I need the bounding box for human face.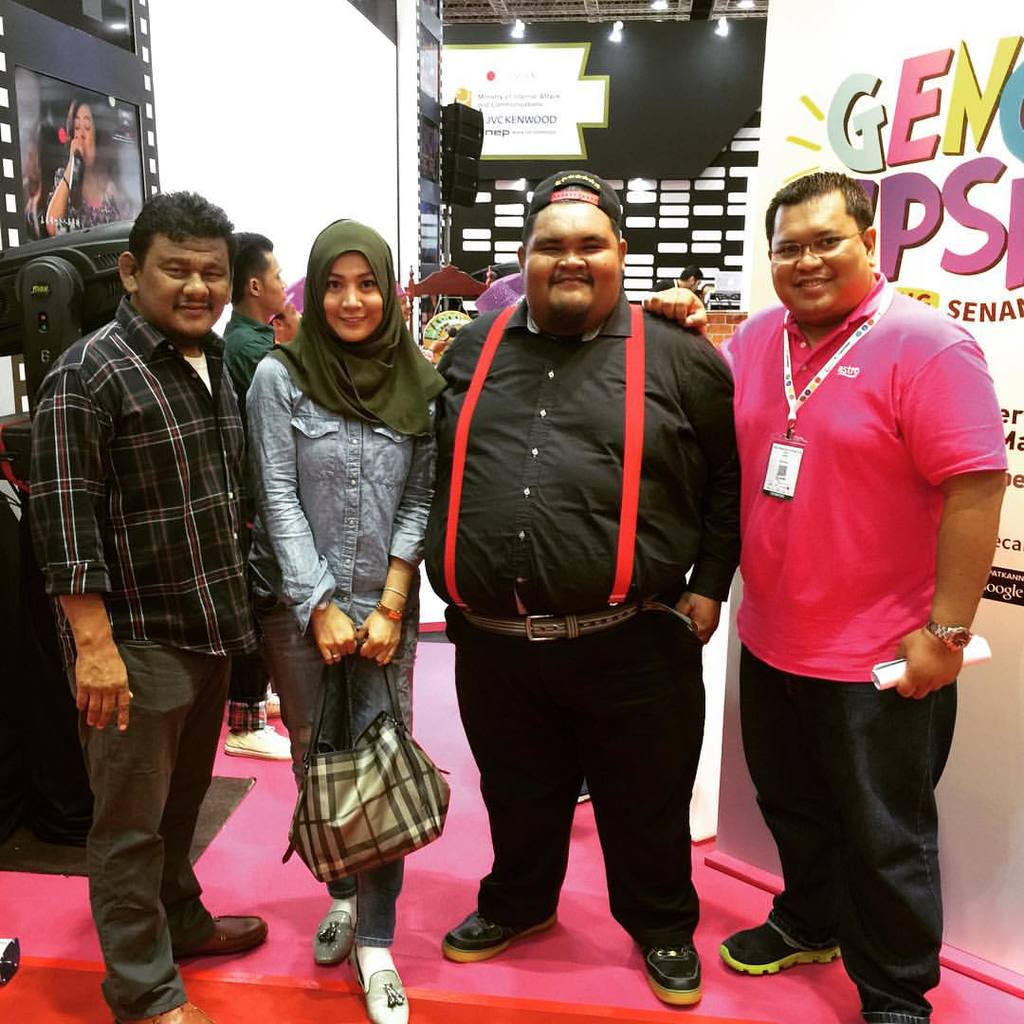
Here it is: <bbox>141, 235, 225, 335</bbox>.
